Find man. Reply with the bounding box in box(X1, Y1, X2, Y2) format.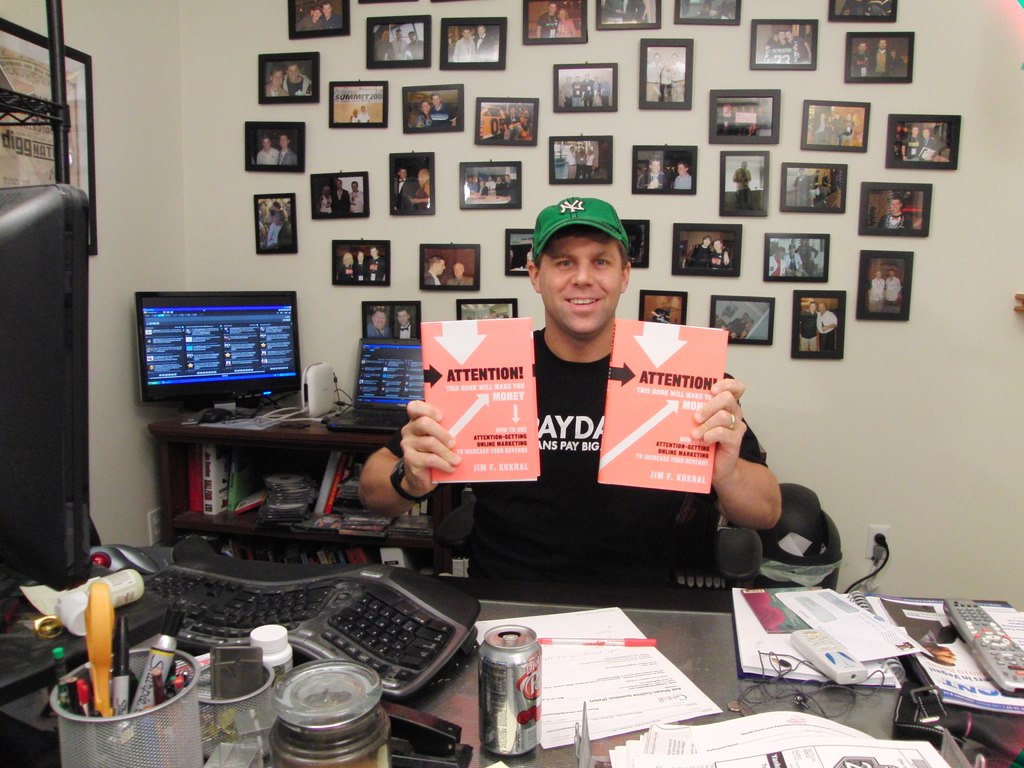
box(282, 63, 315, 97).
